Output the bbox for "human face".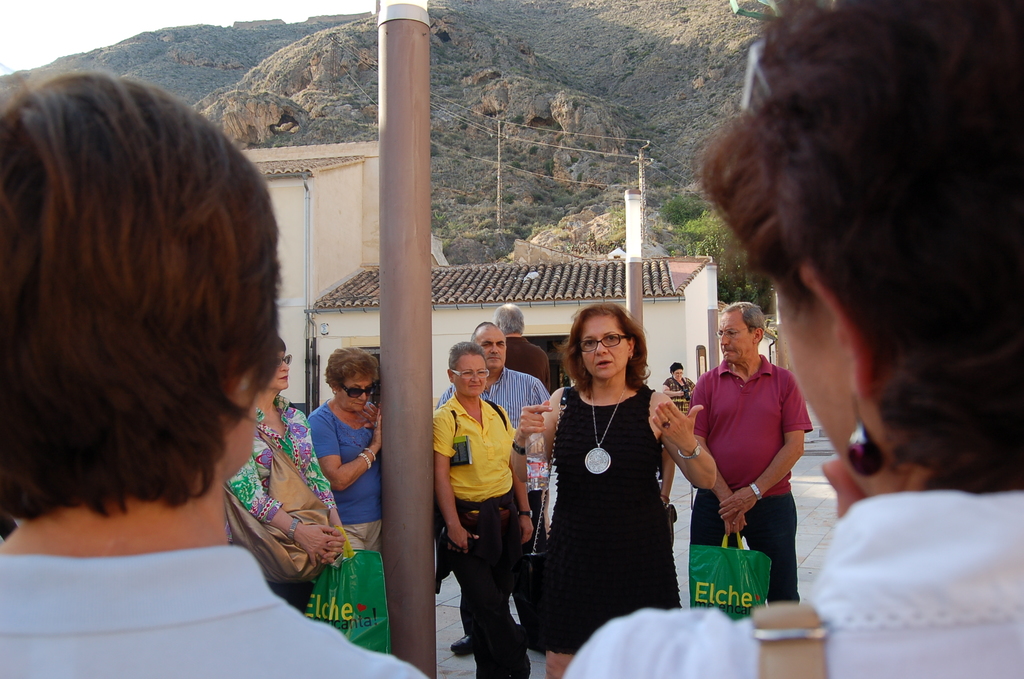
box=[335, 373, 374, 410].
